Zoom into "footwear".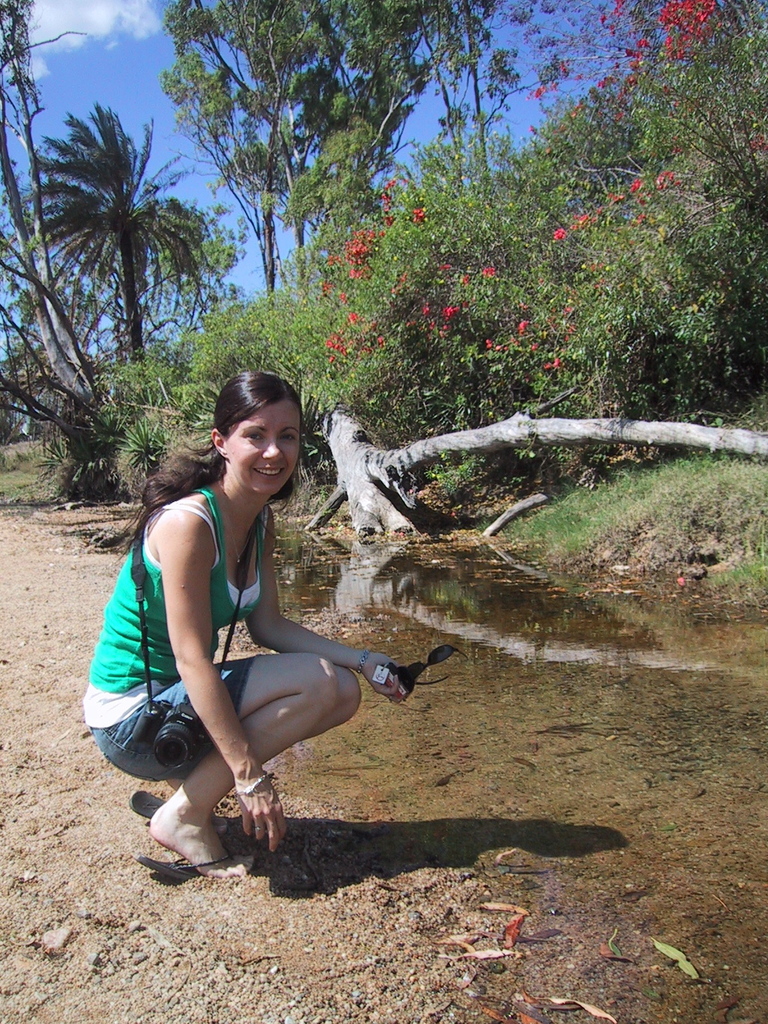
Zoom target: left=129, top=785, right=227, bottom=834.
